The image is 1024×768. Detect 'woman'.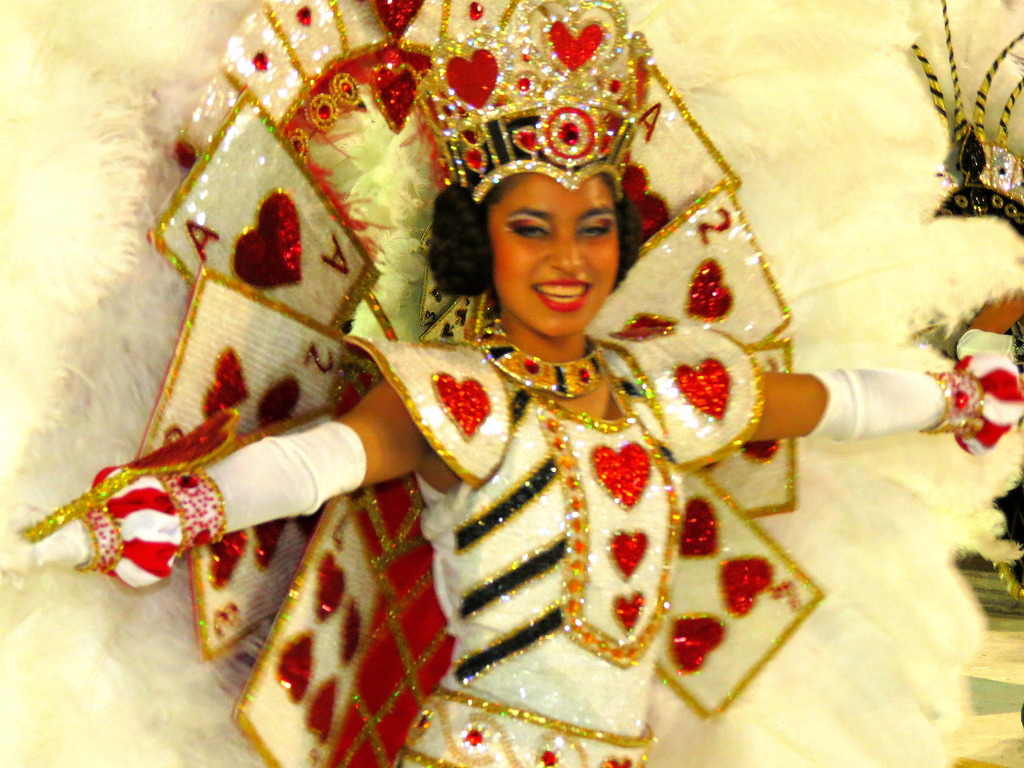
Detection: l=0, t=100, r=1023, b=767.
